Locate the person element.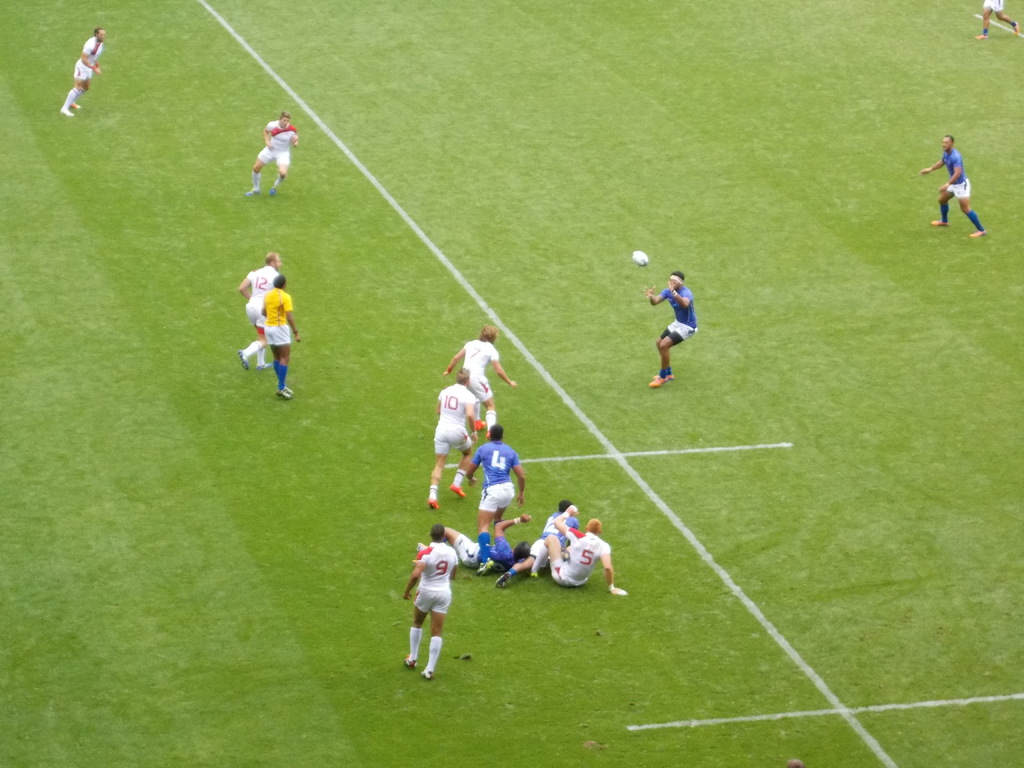
Element bbox: x1=243 y1=113 x2=297 y2=198.
